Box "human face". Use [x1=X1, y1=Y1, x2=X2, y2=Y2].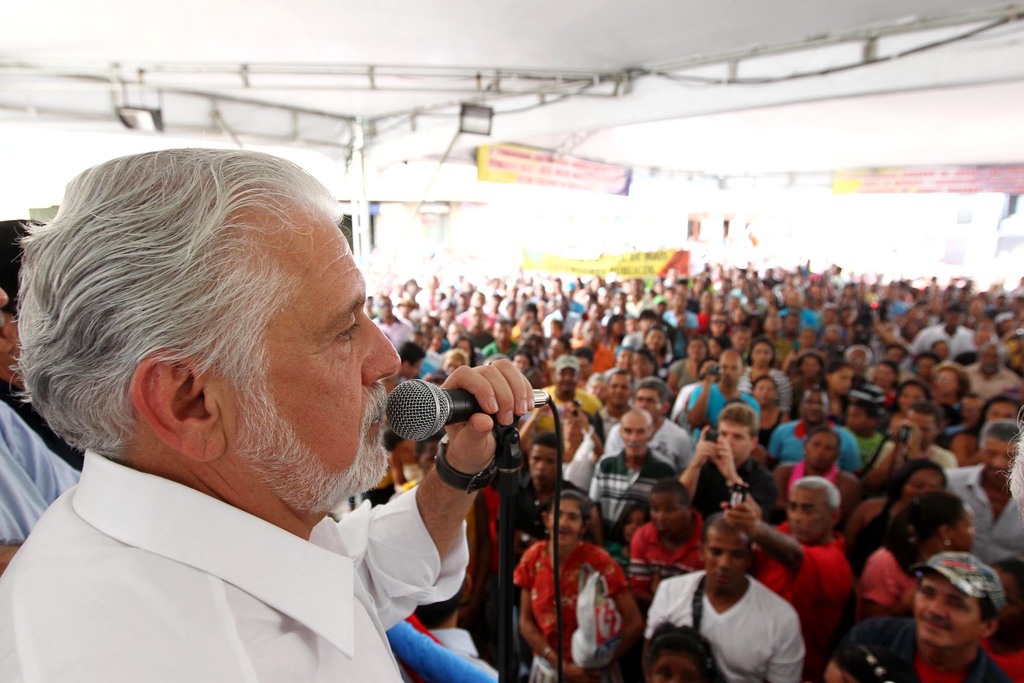
[x1=707, y1=317, x2=724, y2=333].
